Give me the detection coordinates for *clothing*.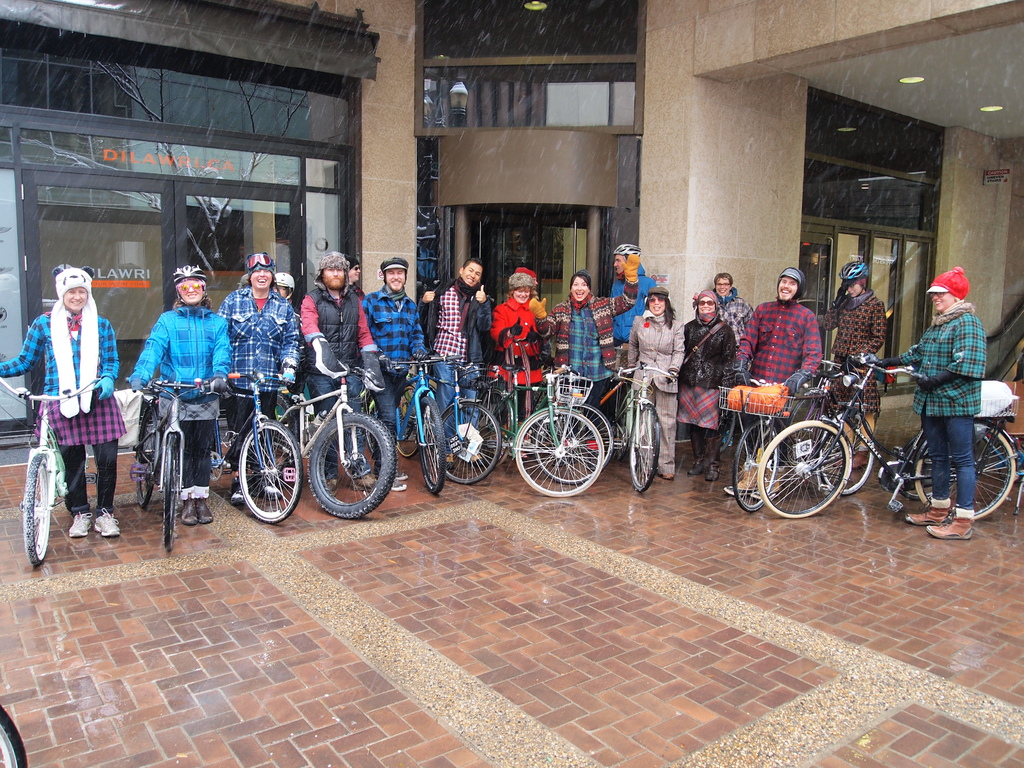
{"x1": 895, "y1": 292, "x2": 988, "y2": 523}.
